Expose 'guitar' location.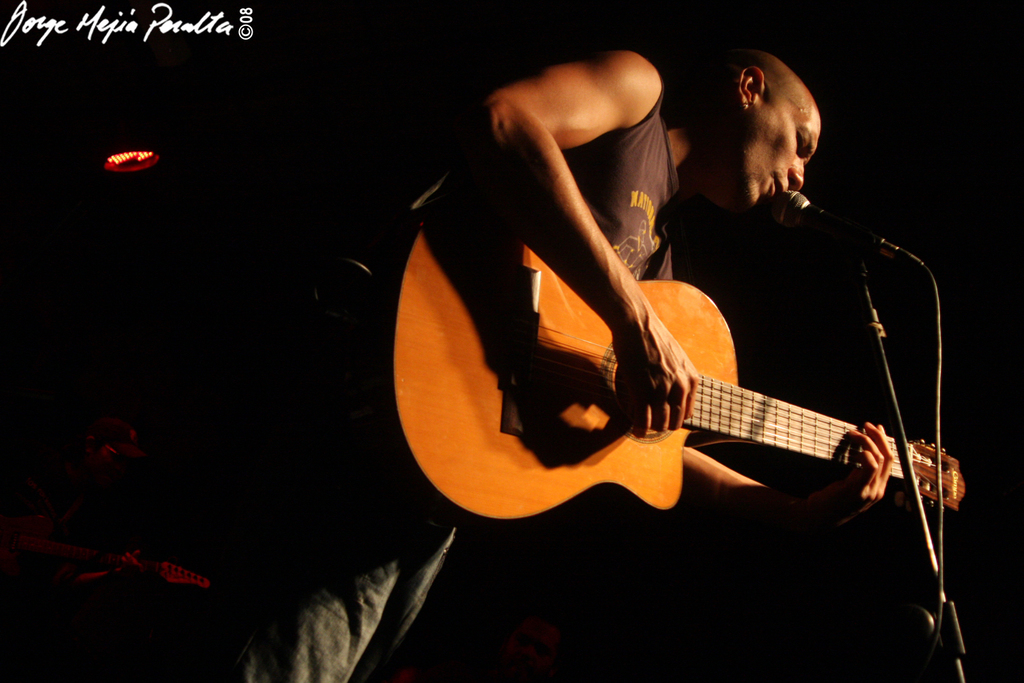
Exposed at BBox(397, 253, 972, 557).
